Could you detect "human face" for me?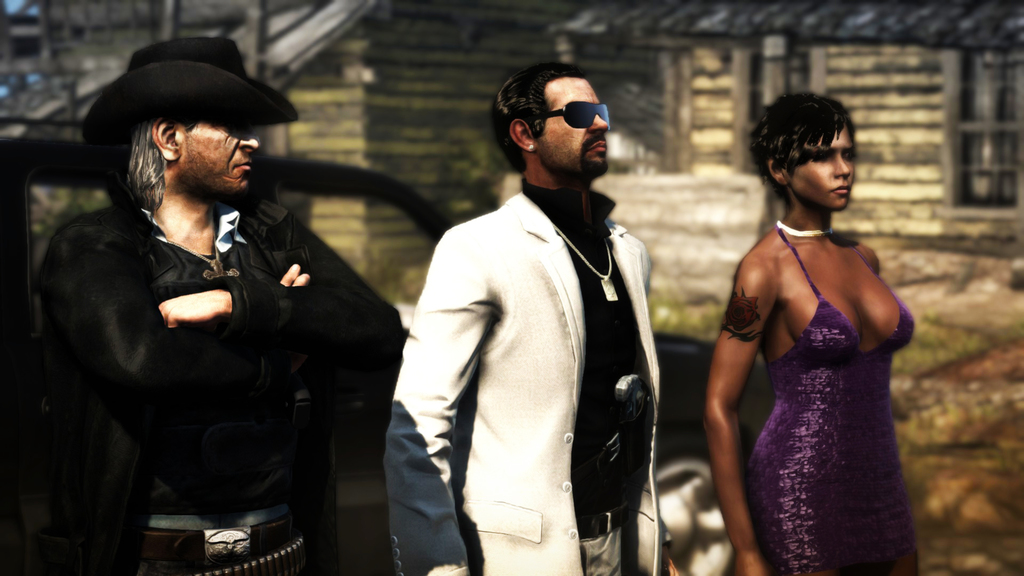
Detection result: (536, 77, 612, 172).
